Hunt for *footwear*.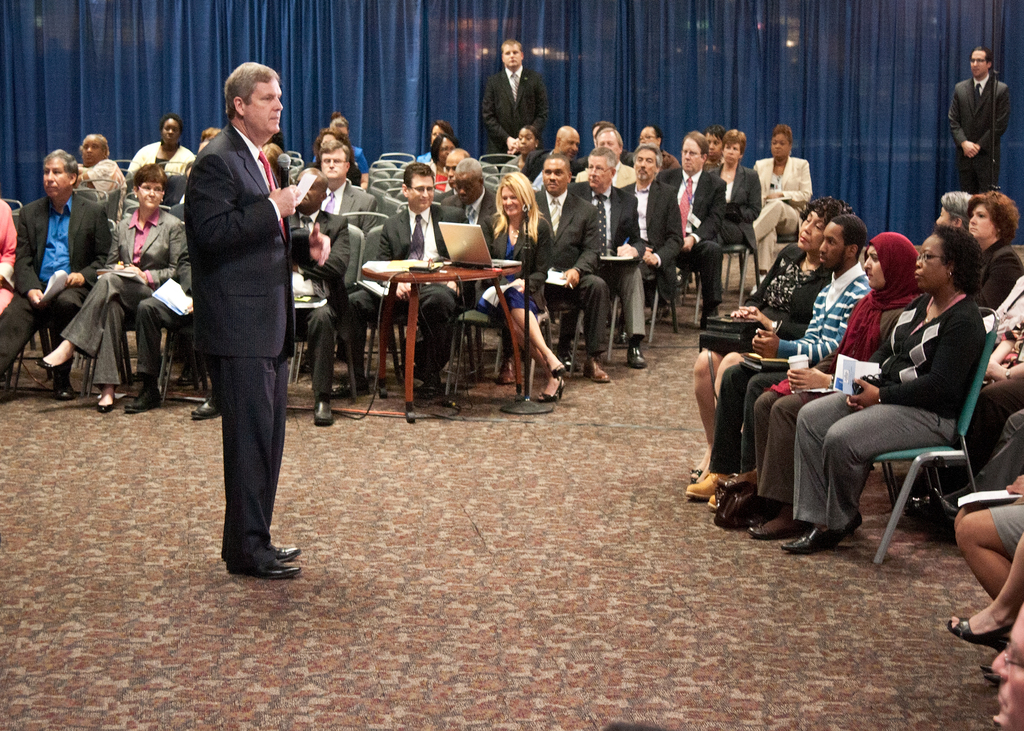
Hunted down at {"left": 744, "top": 501, "right": 808, "bottom": 542}.
